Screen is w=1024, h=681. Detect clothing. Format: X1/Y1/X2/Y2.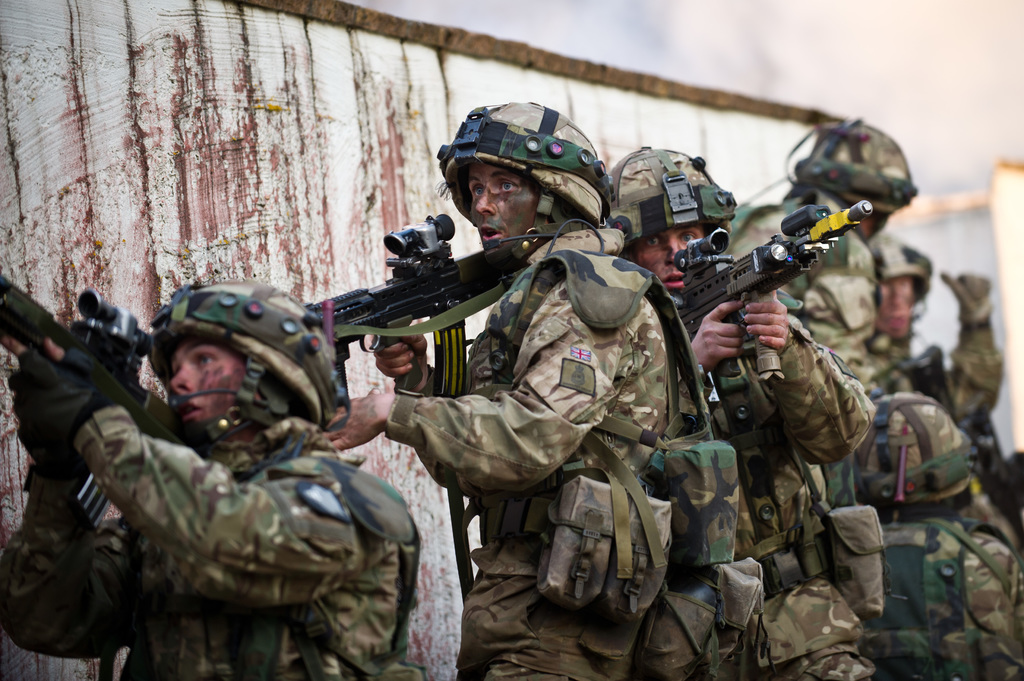
385/230/770/680.
